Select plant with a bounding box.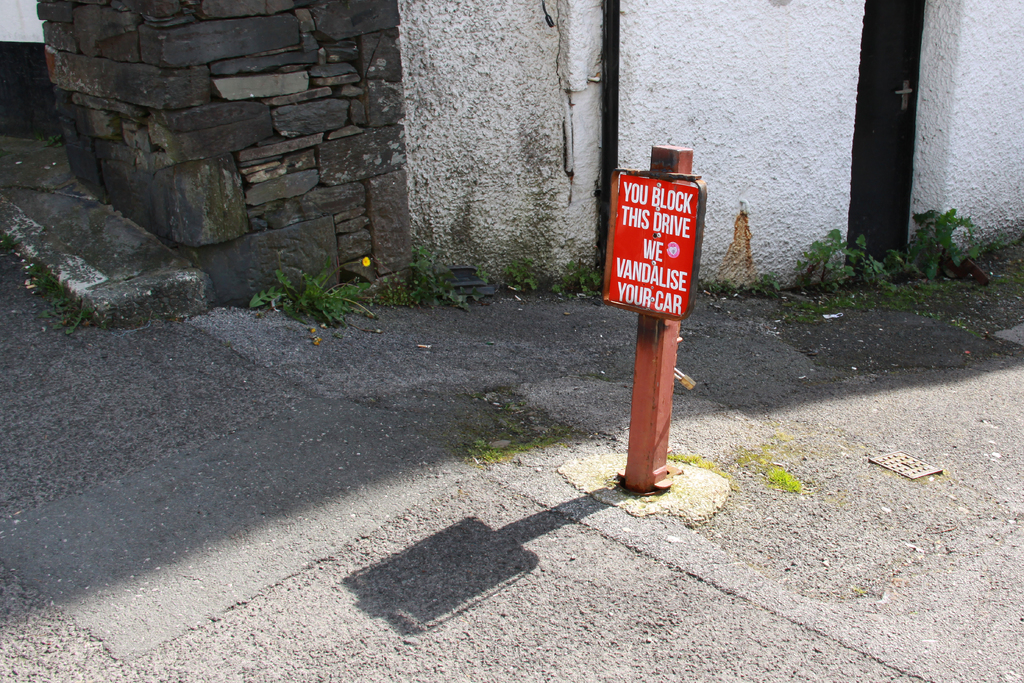
crop(252, 261, 372, 327).
